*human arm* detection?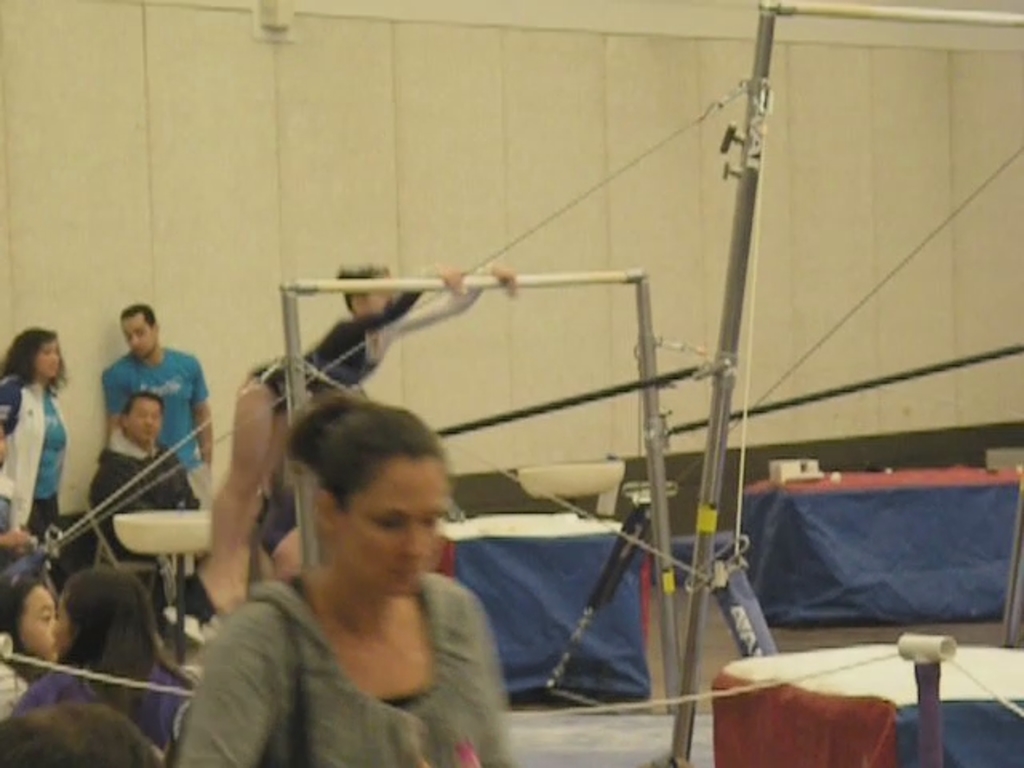
bbox(192, 371, 213, 474)
